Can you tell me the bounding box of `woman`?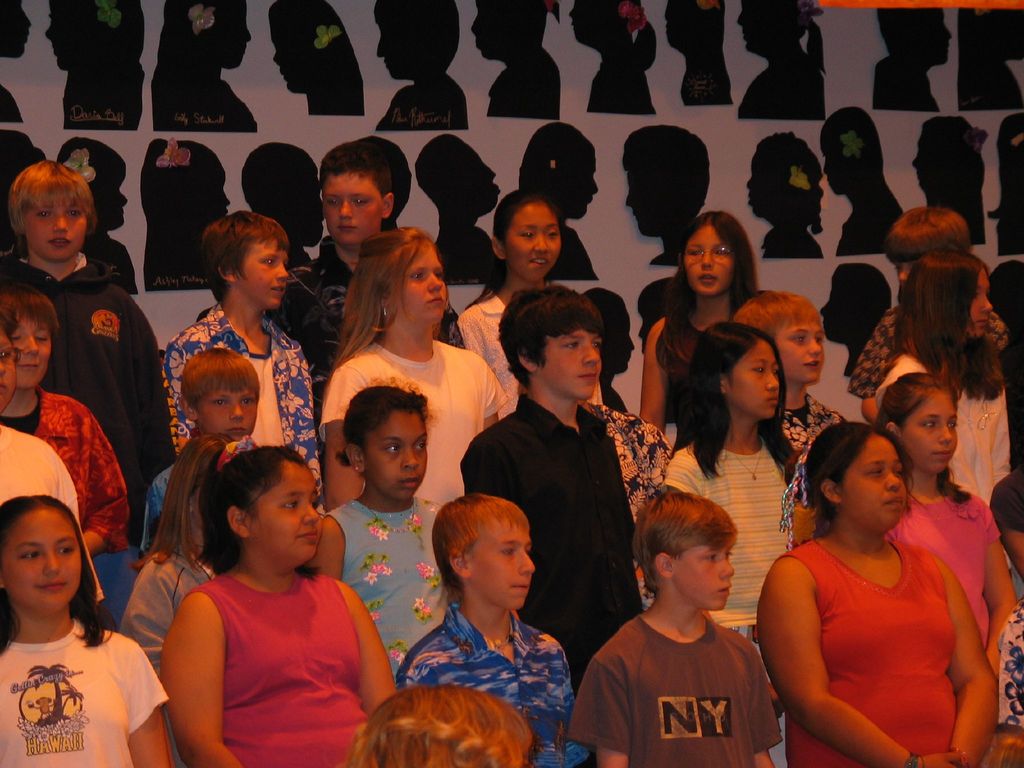
(761, 396, 998, 762).
